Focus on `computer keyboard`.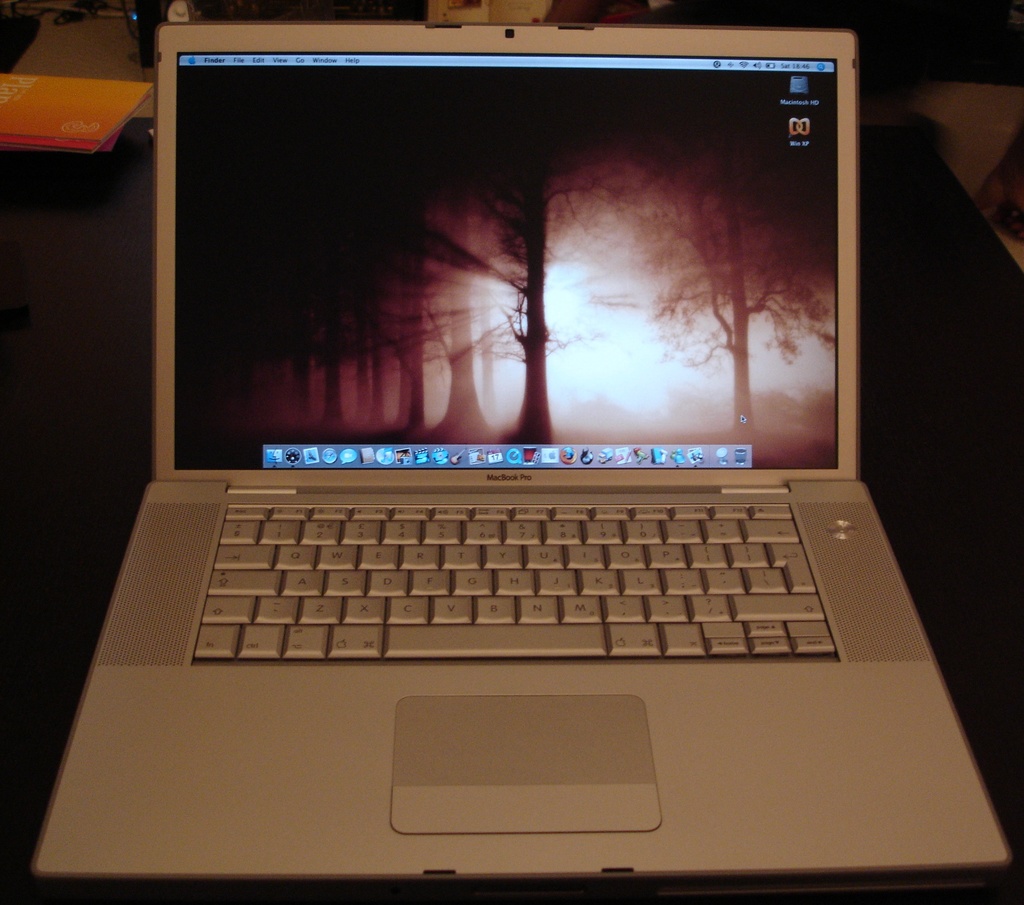
Focused at {"x1": 196, "y1": 503, "x2": 840, "y2": 661}.
